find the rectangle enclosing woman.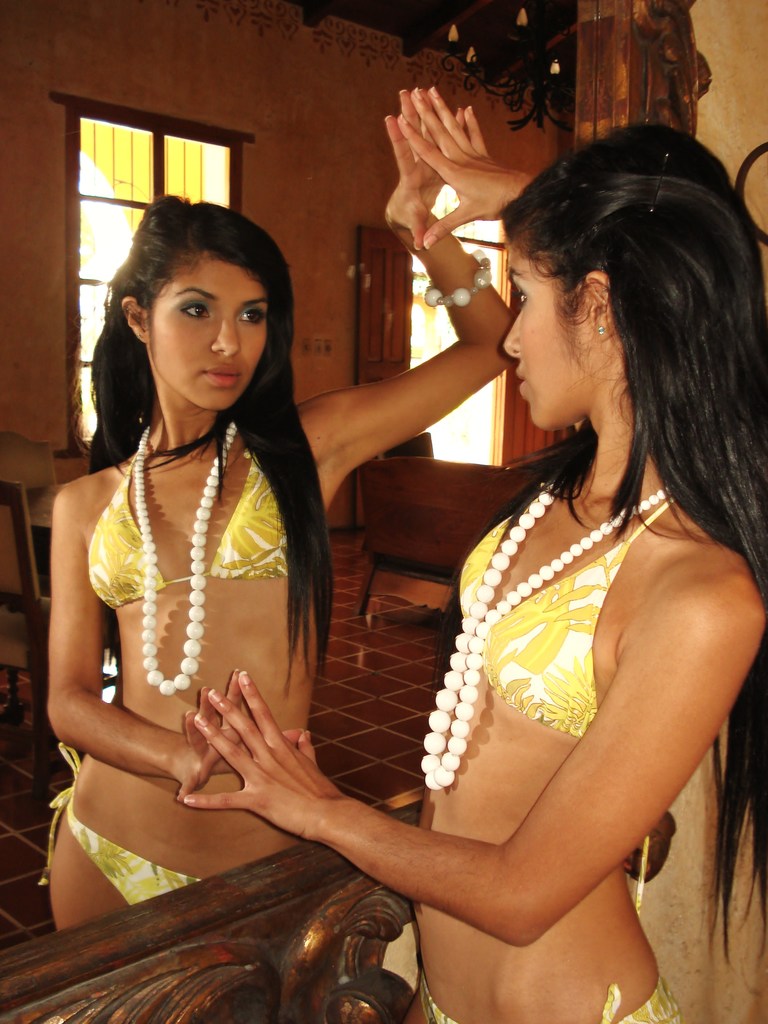
179 84 767 1023.
